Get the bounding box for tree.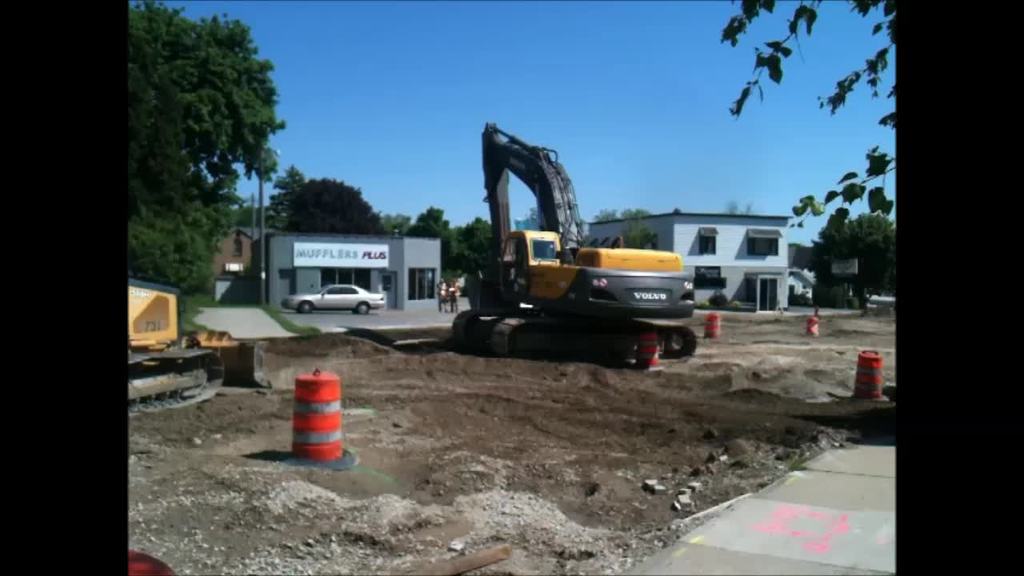
Rect(718, 0, 901, 239).
